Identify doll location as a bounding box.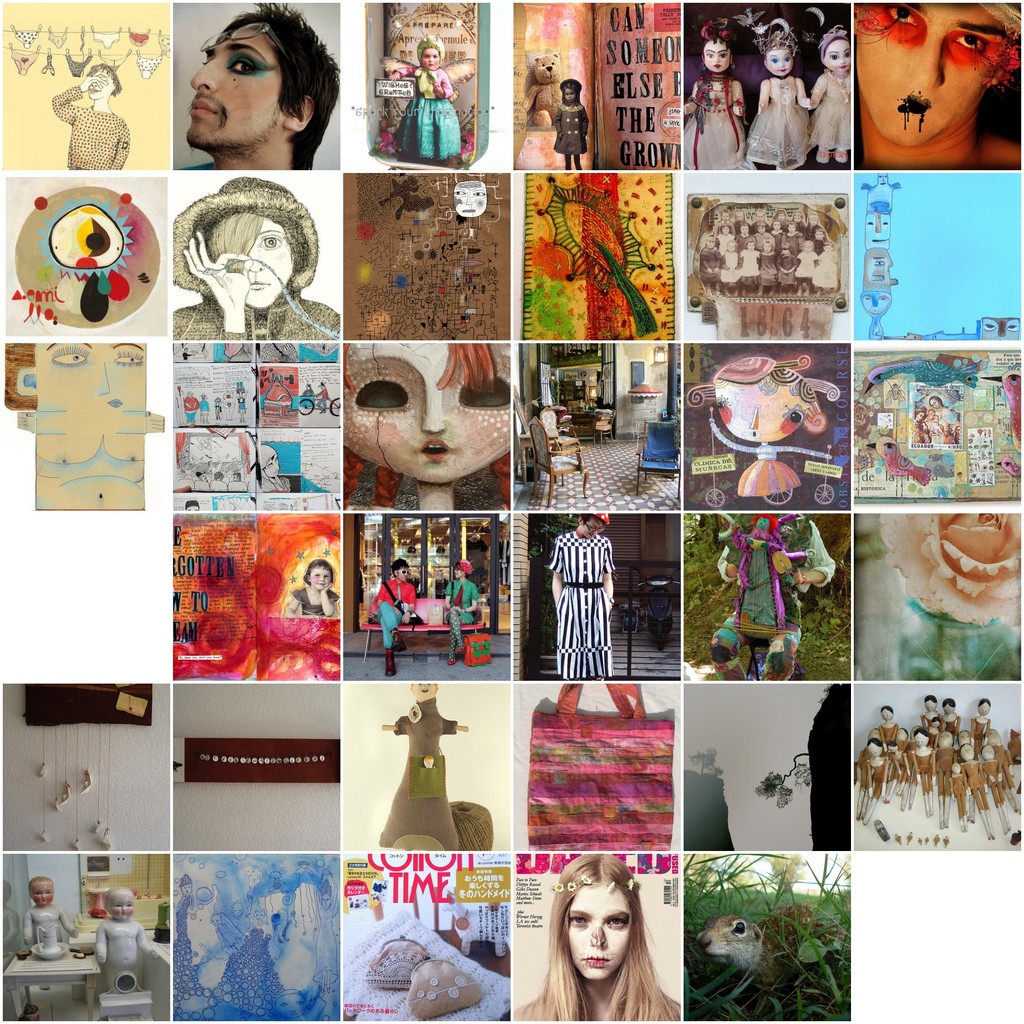
<bbox>674, 18, 755, 180</bbox>.
